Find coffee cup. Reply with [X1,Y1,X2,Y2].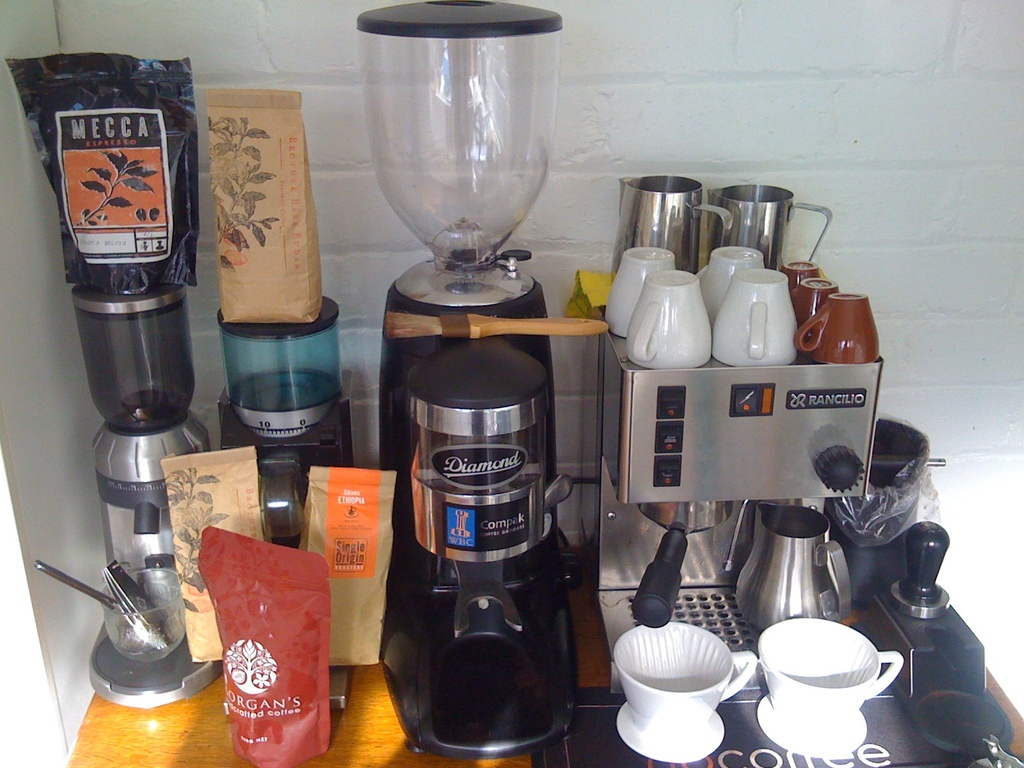
[621,269,711,367].
